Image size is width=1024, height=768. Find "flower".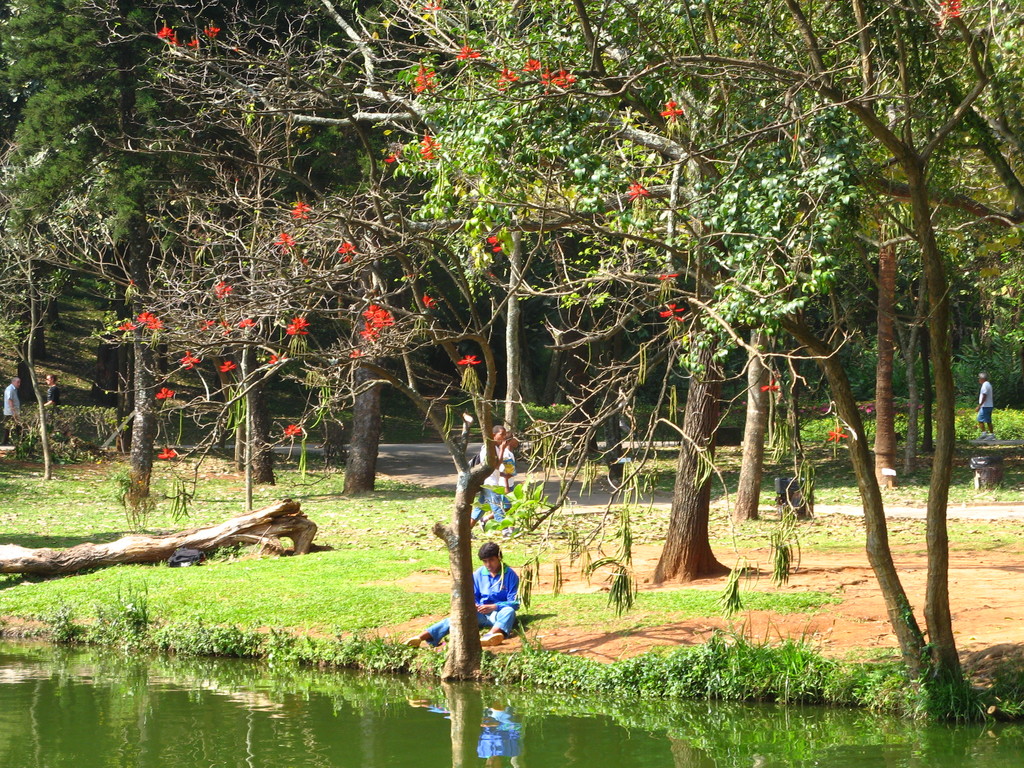
(left=155, top=28, right=177, bottom=42).
